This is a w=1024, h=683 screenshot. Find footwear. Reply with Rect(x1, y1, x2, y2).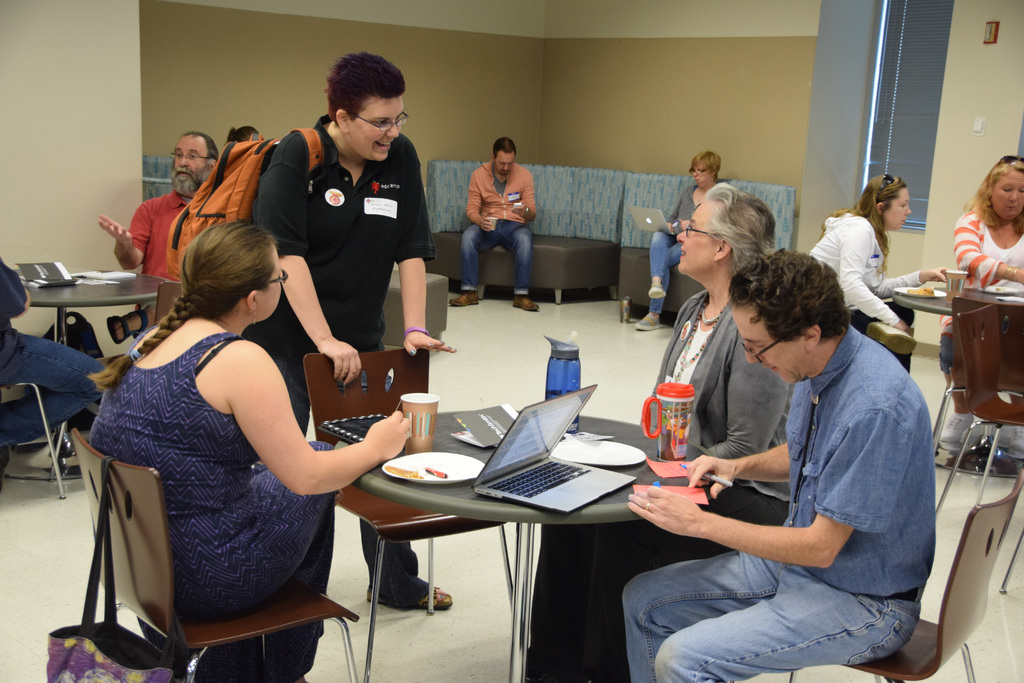
Rect(871, 319, 919, 364).
